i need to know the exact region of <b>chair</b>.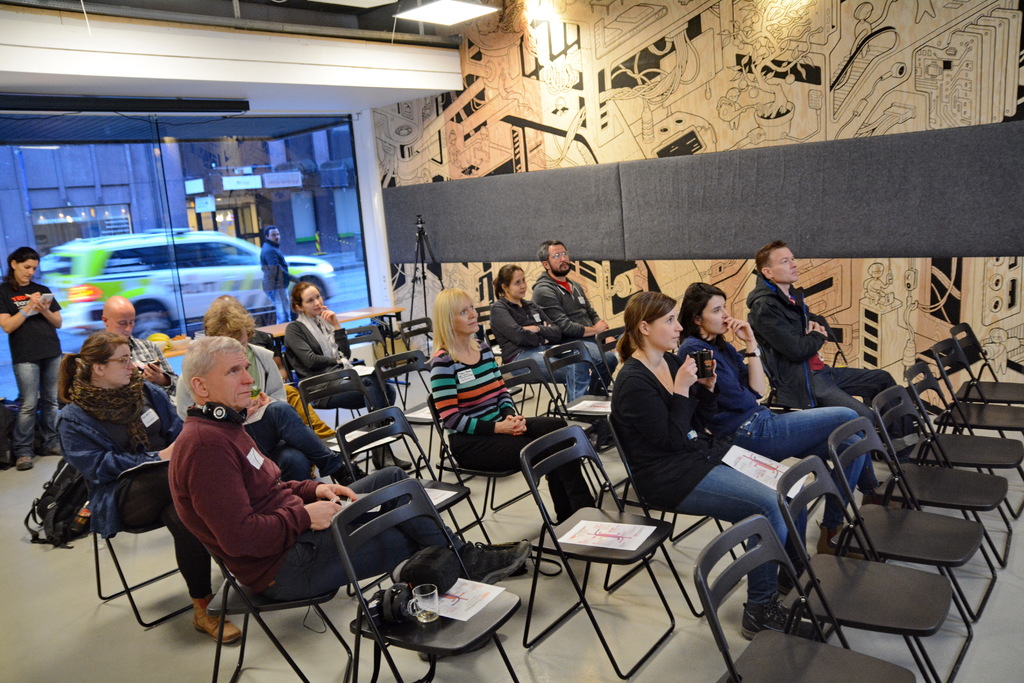
Region: x1=477, y1=304, x2=563, y2=411.
